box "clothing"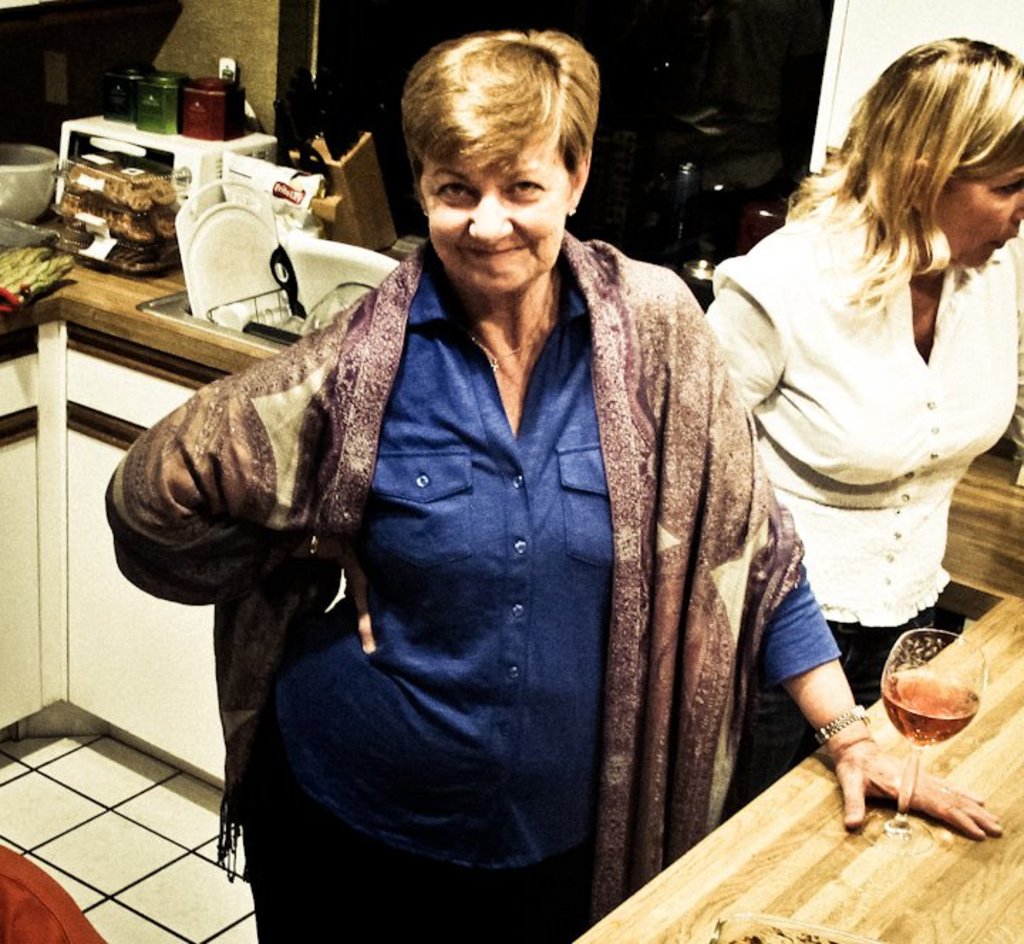
[x1=102, y1=257, x2=839, y2=941]
